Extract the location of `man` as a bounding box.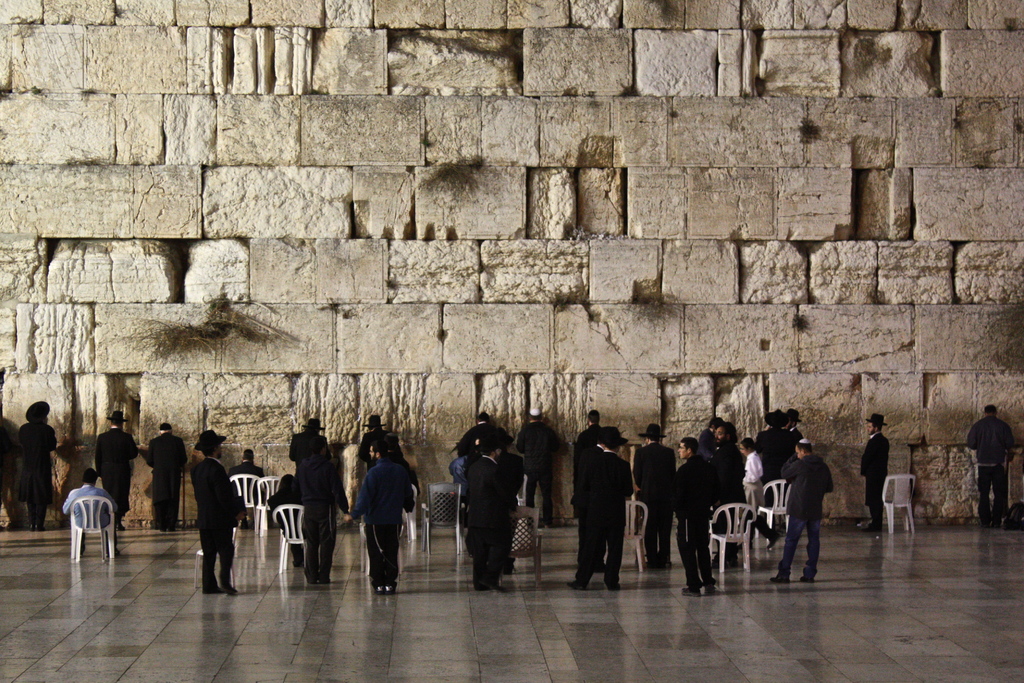
bbox(356, 411, 391, 473).
